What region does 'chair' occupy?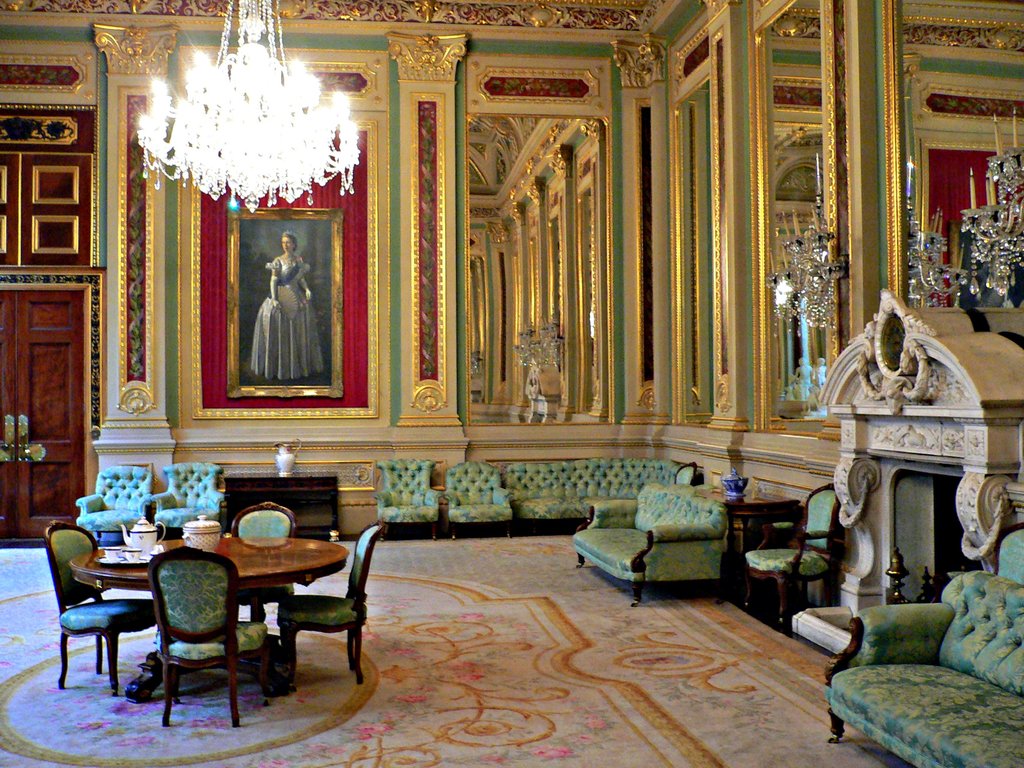
locate(673, 461, 700, 486).
